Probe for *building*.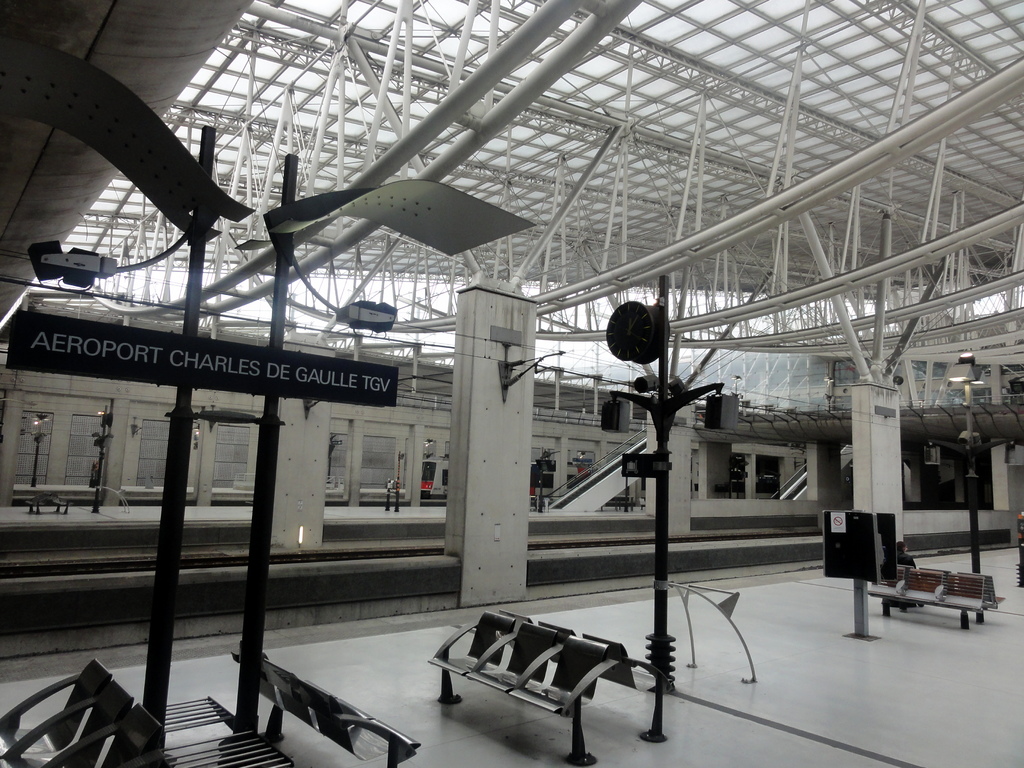
Probe result: bbox(0, 0, 1023, 767).
